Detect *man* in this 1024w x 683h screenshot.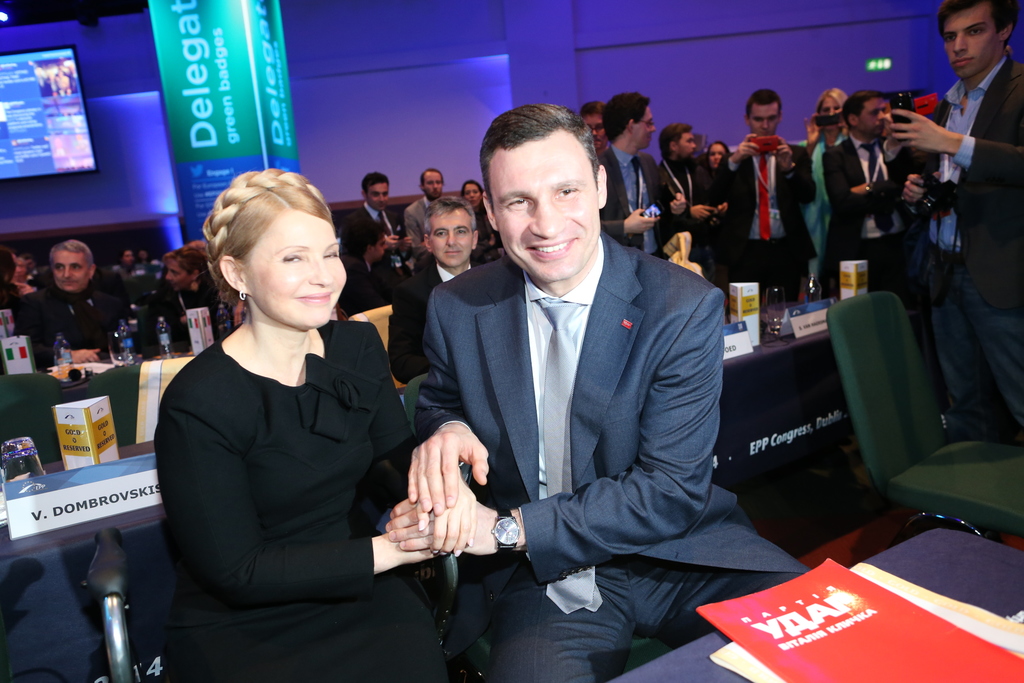
Detection: x1=0, y1=239, x2=22, y2=309.
